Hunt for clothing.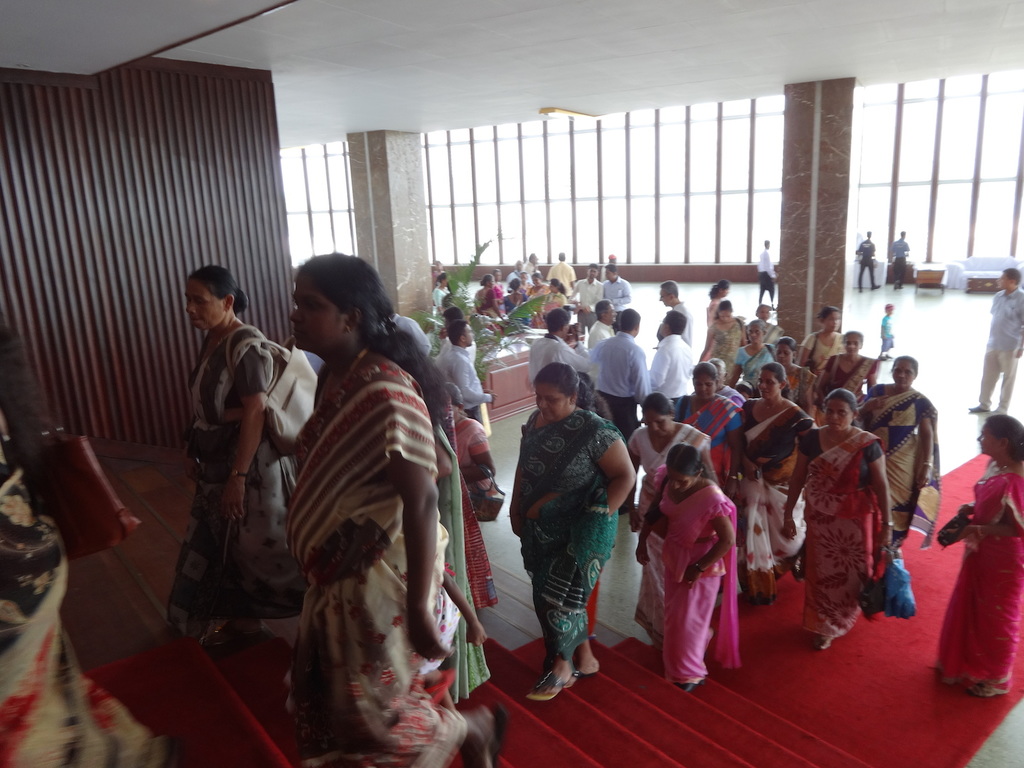
Hunted down at pyautogui.locateOnScreen(937, 456, 1023, 690).
